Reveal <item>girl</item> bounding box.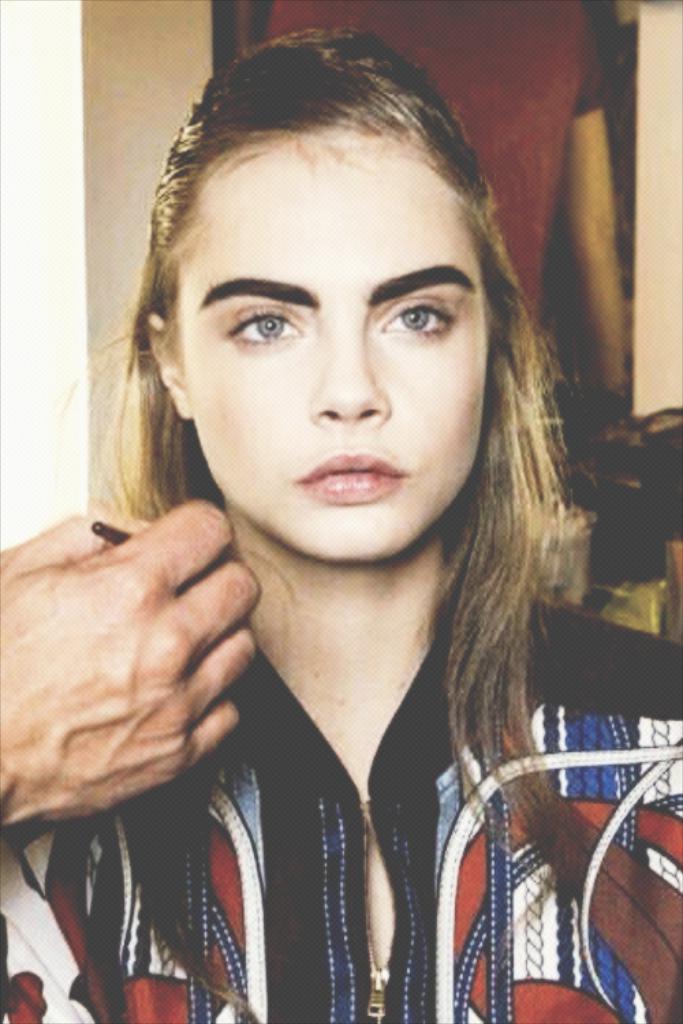
Revealed: (0, 26, 682, 1023).
